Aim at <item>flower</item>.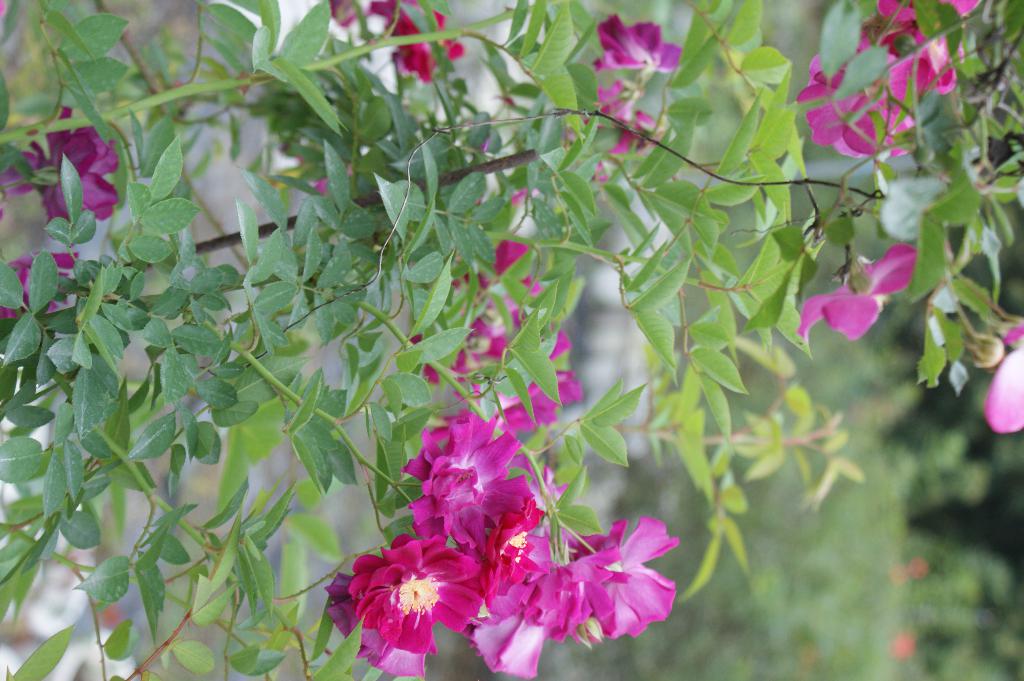
Aimed at box=[798, 243, 916, 342].
